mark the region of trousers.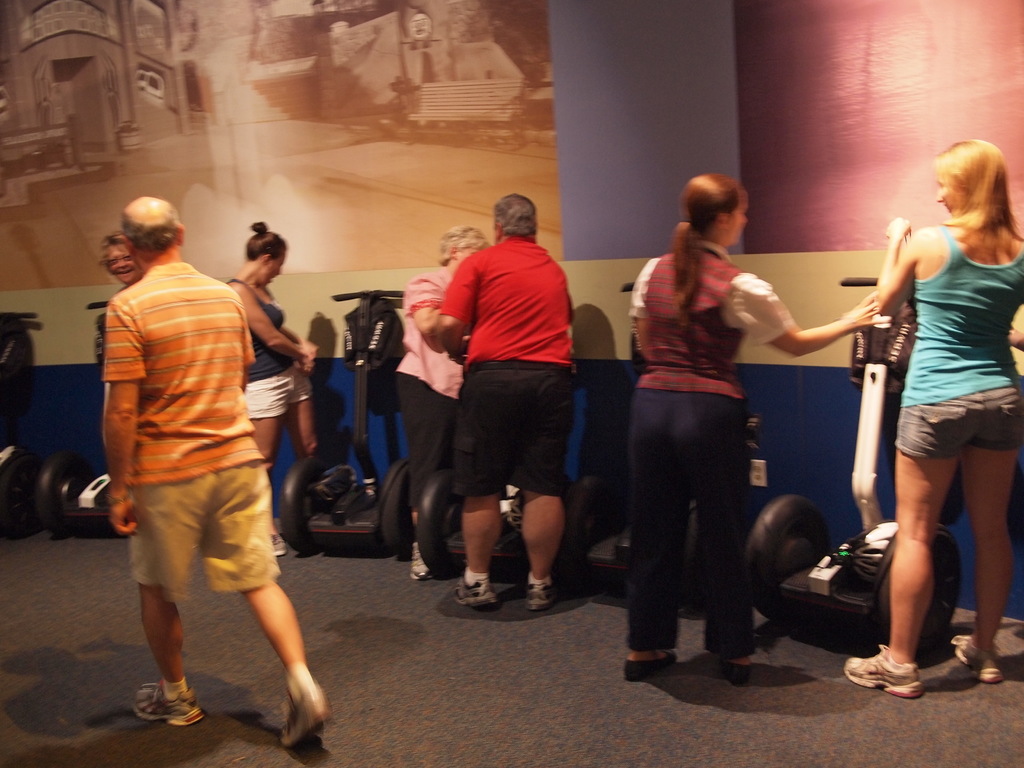
Region: bbox=(387, 381, 459, 547).
